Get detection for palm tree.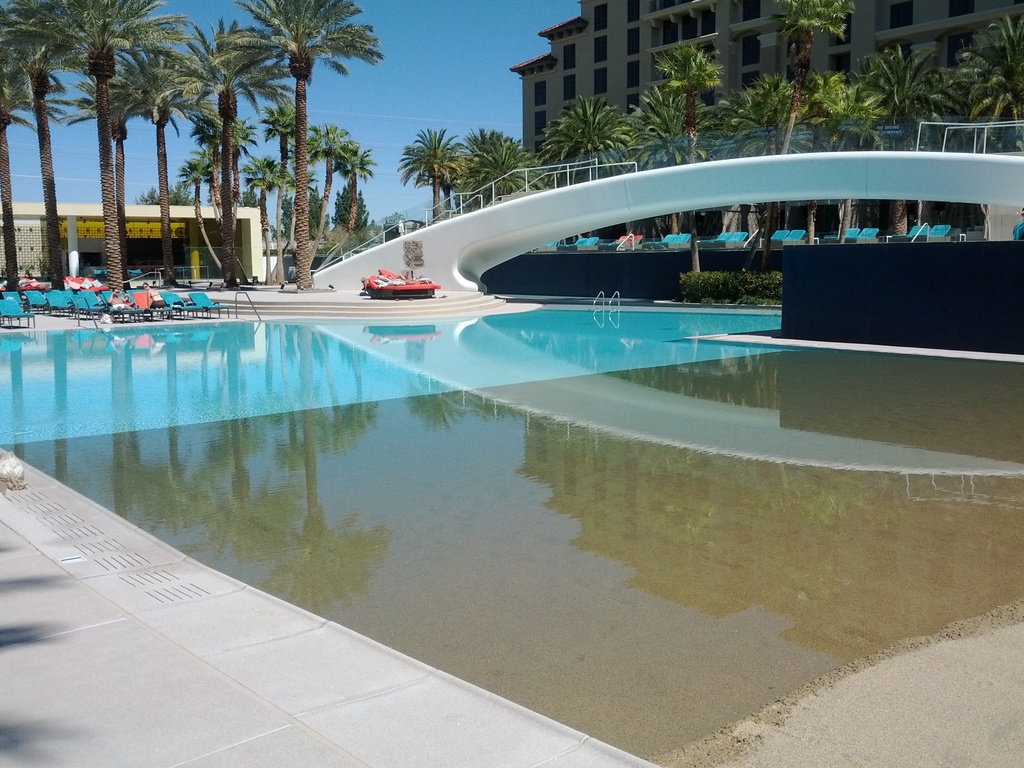
Detection: 314, 116, 354, 191.
